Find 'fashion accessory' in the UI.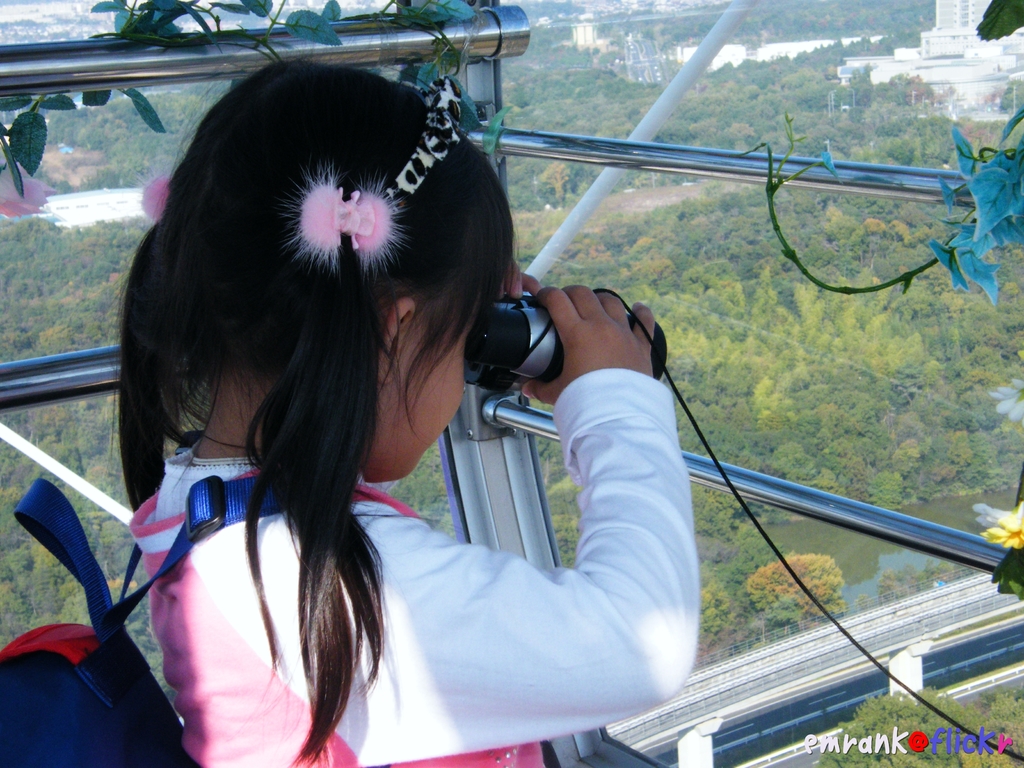
UI element at bbox=[284, 157, 412, 282].
